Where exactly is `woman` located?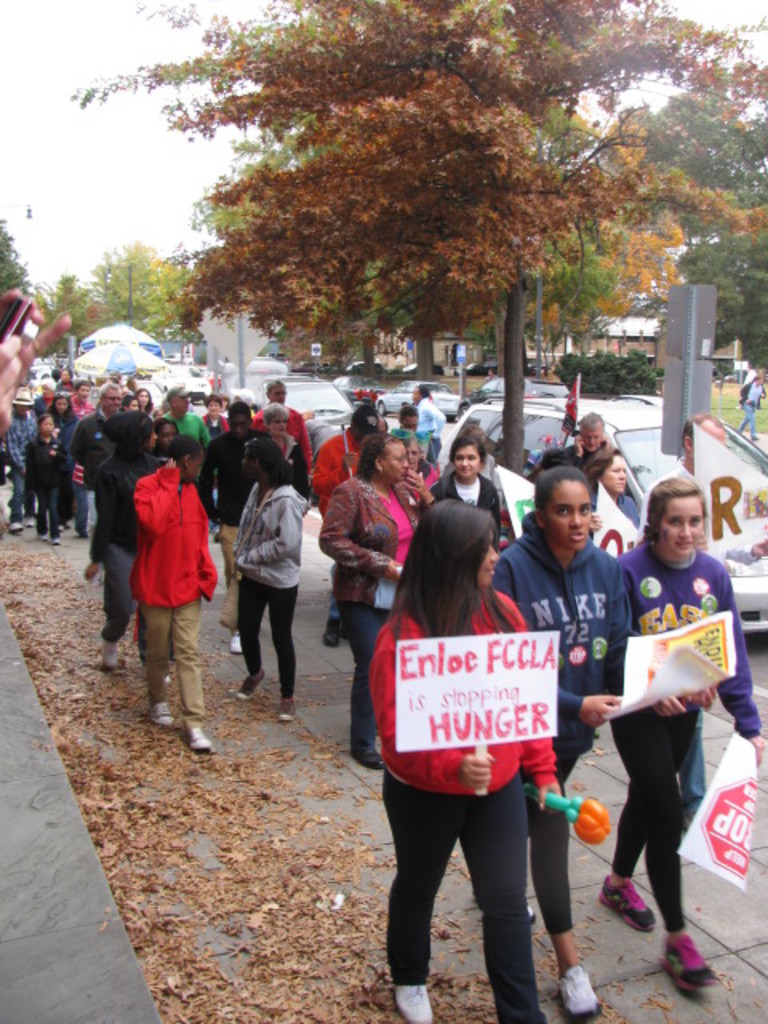
Its bounding box is 139, 442, 214, 758.
